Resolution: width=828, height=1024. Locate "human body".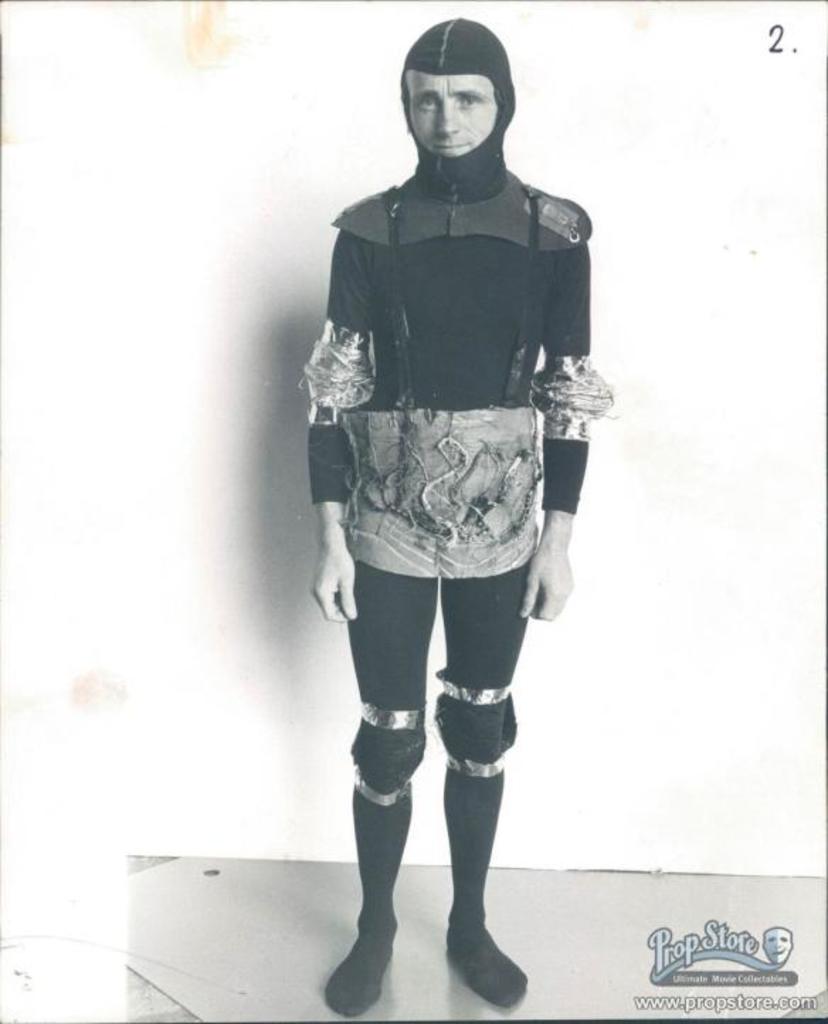
bbox(302, 50, 587, 1018).
